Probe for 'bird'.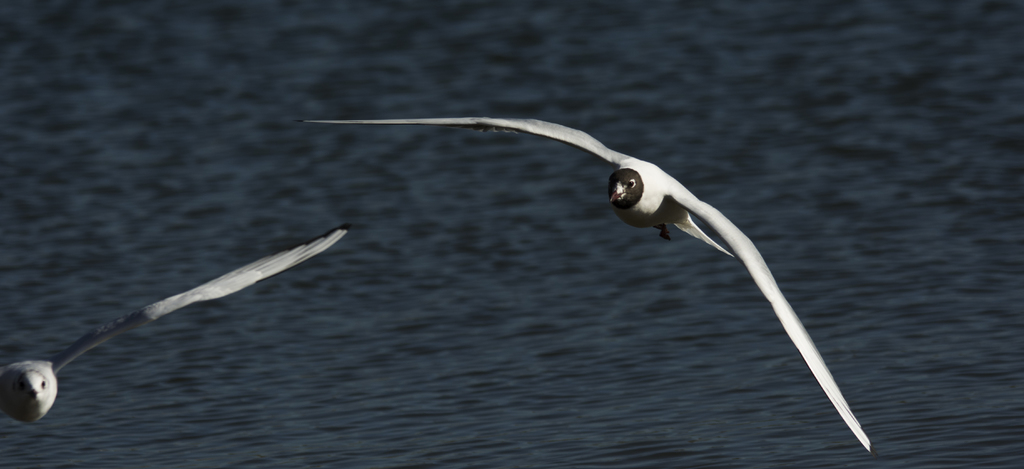
Probe result: bbox(295, 112, 875, 463).
